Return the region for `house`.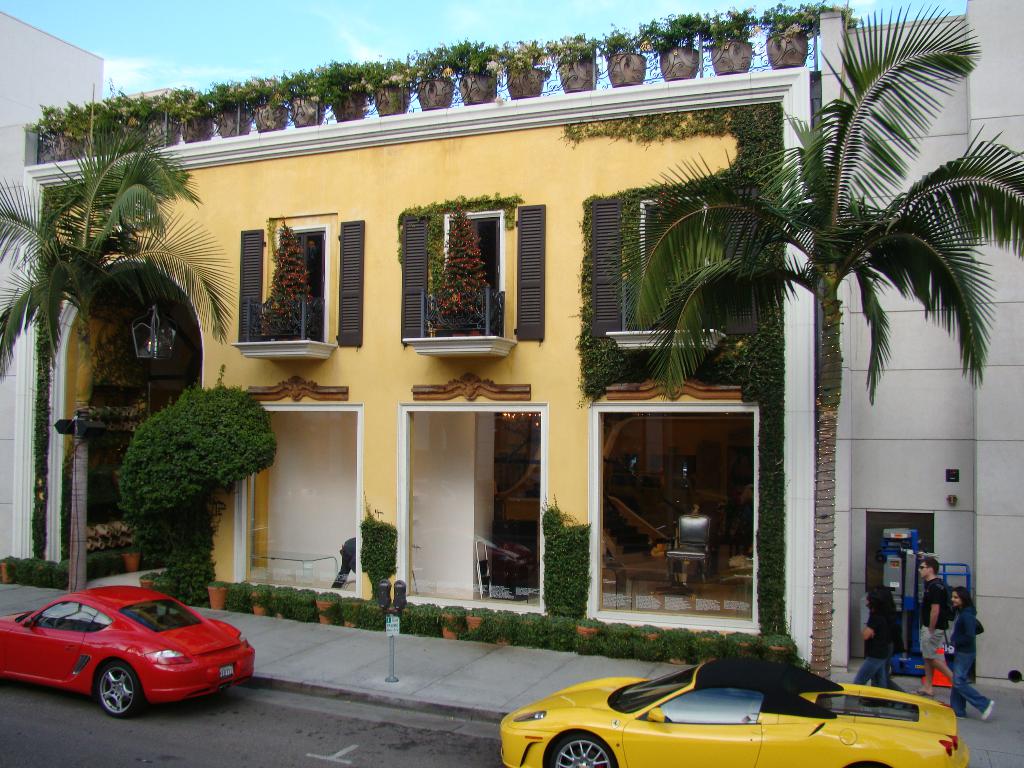
locate(0, 6, 129, 573).
